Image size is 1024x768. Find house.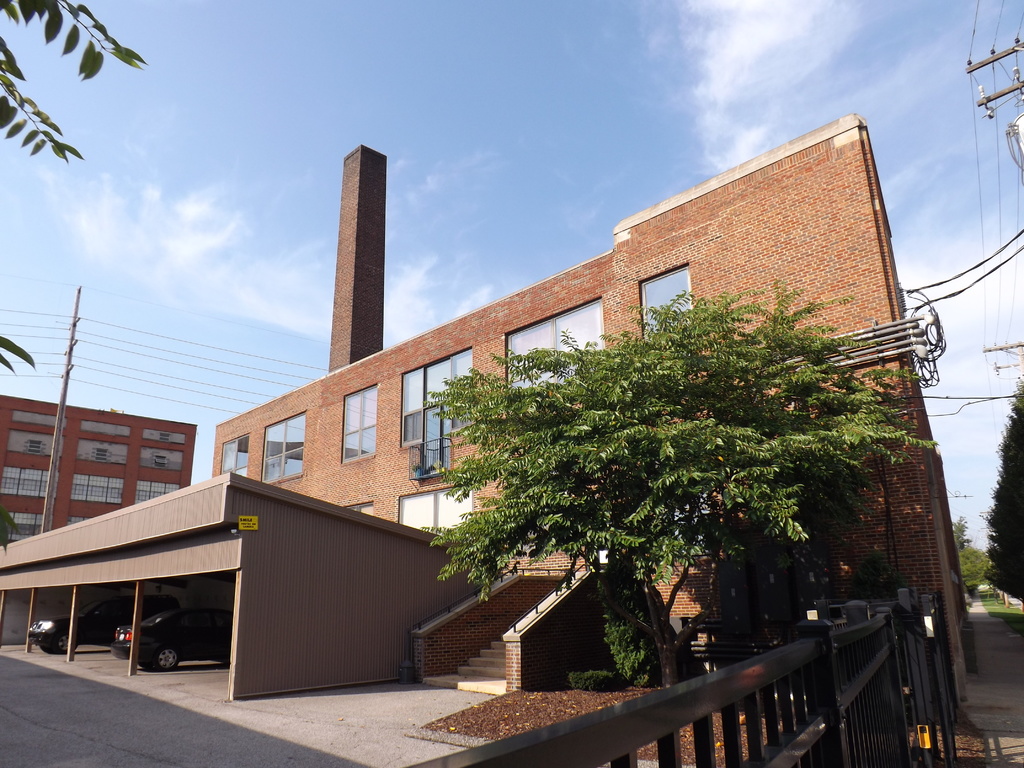
x1=154 y1=126 x2=948 y2=680.
